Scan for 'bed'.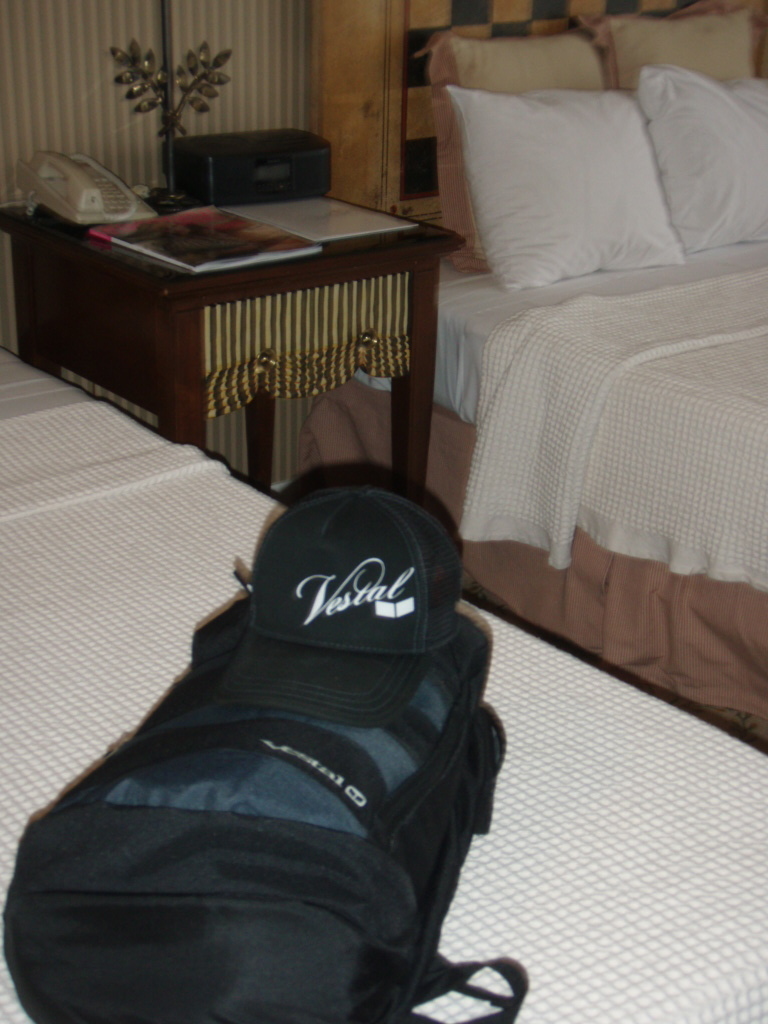
Scan result: locate(0, 334, 767, 1022).
